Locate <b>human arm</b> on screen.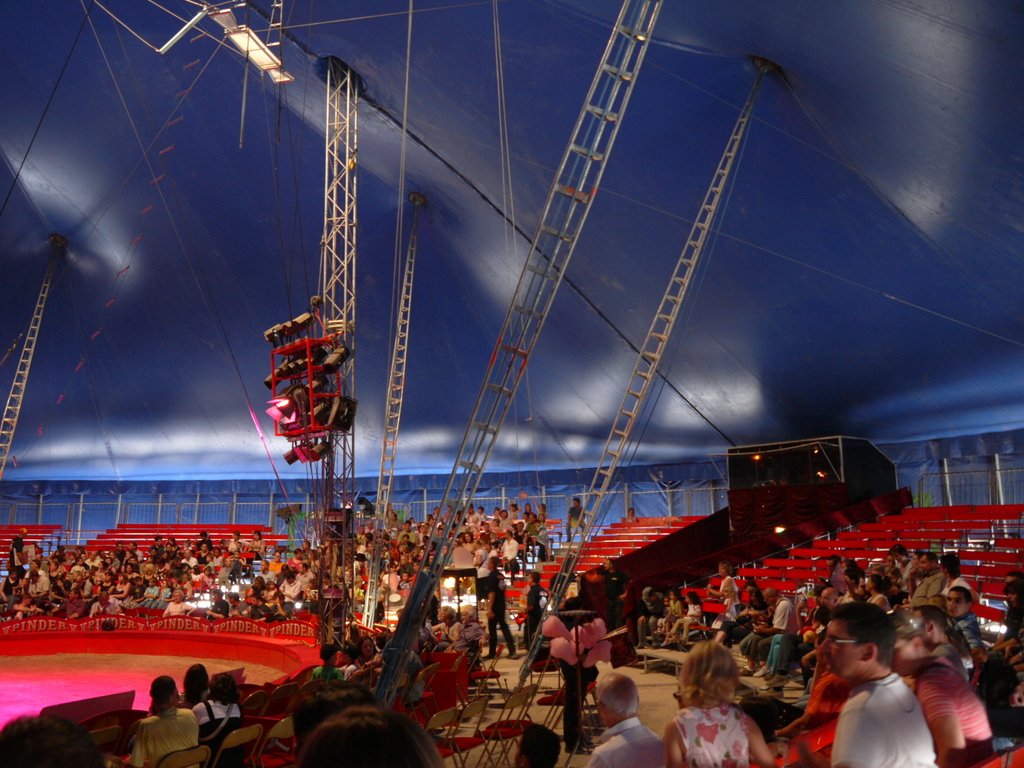
On screen at 163, 602, 169, 618.
